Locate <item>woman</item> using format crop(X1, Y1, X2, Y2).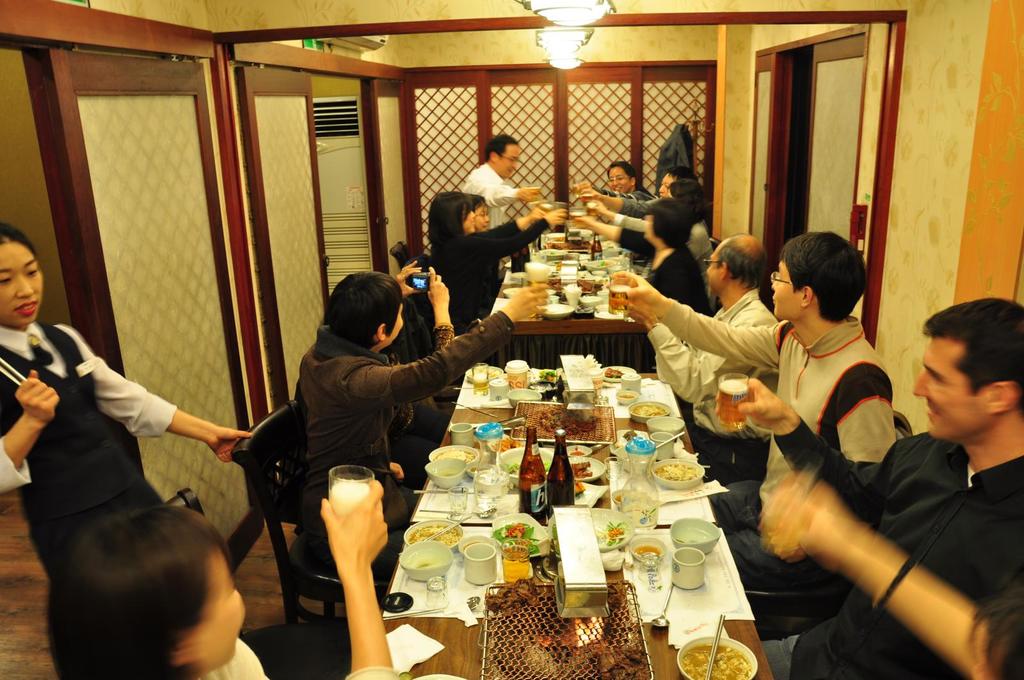
crop(0, 223, 260, 581).
